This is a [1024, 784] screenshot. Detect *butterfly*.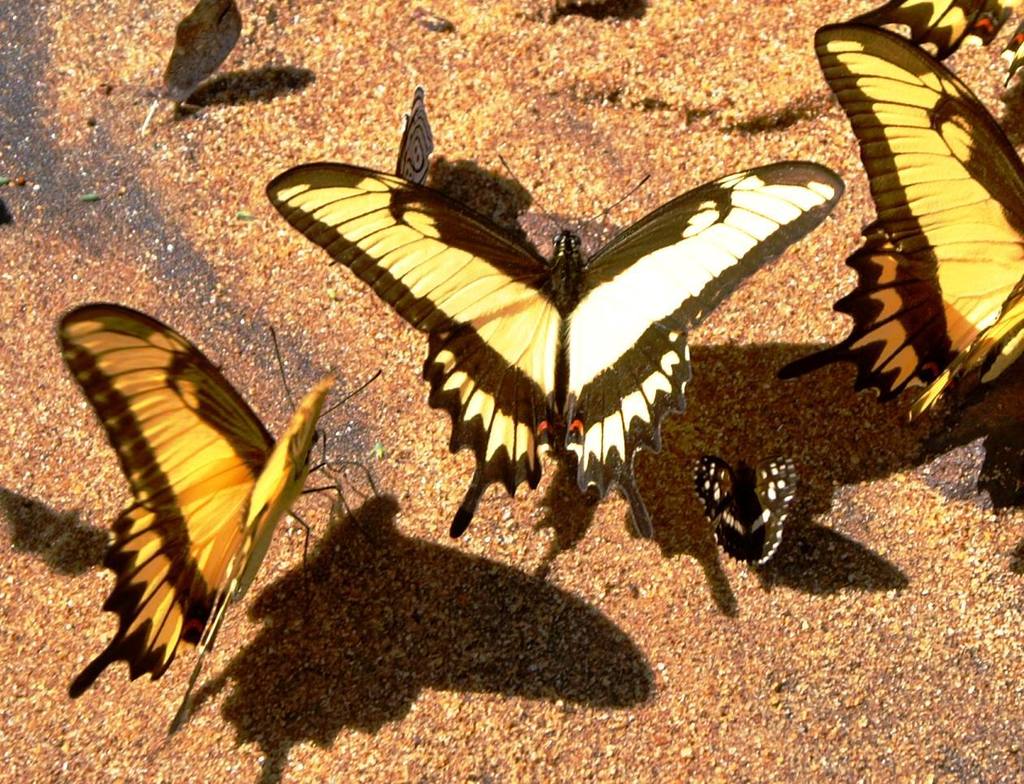
Rect(771, 18, 1023, 426).
